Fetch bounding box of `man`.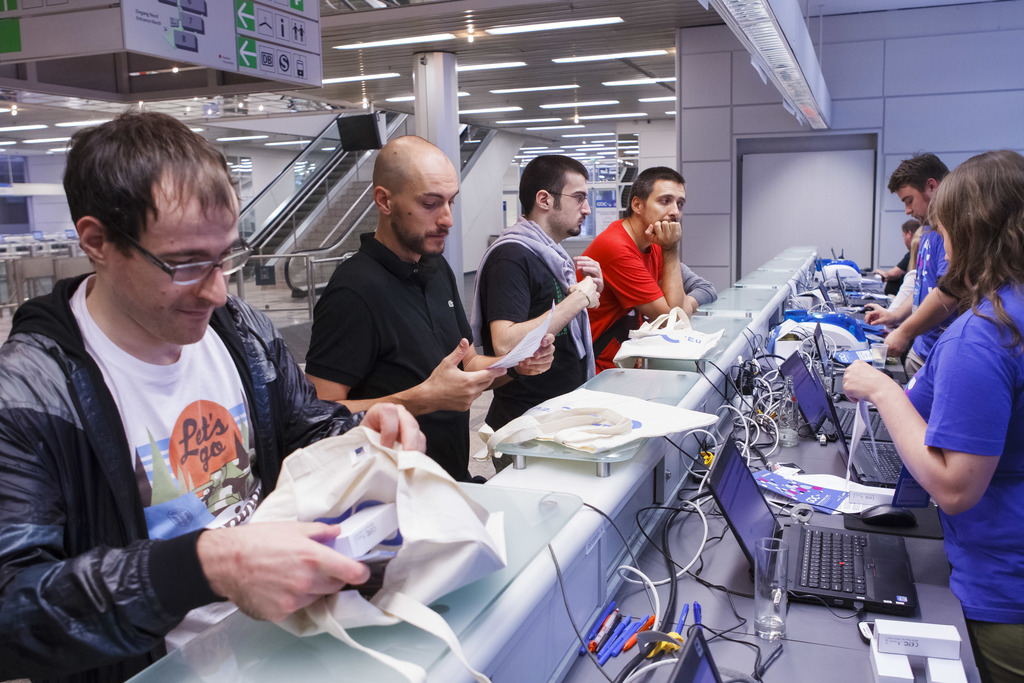
Bbox: [x1=577, y1=166, x2=687, y2=375].
